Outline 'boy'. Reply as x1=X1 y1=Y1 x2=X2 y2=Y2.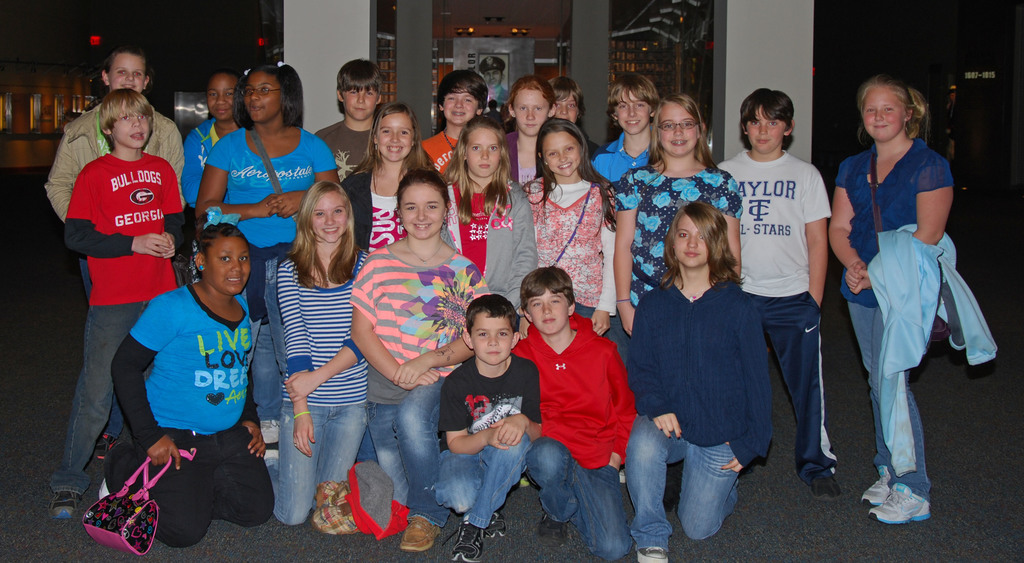
x1=49 y1=86 x2=189 y2=523.
